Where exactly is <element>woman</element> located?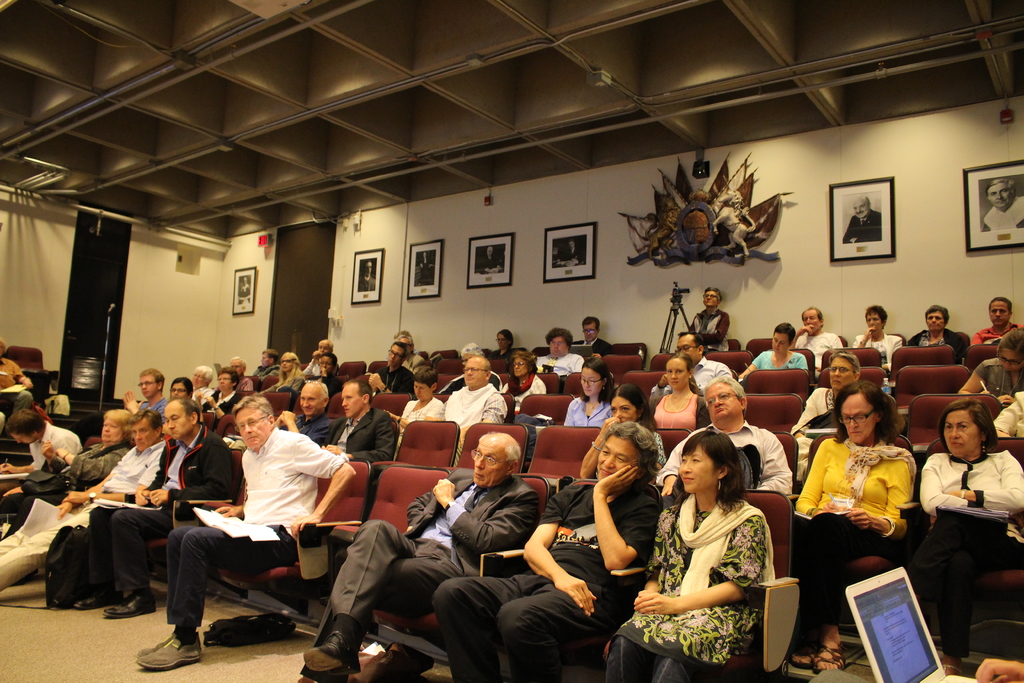
Its bounding box is BBox(272, 348, 307, 409).
